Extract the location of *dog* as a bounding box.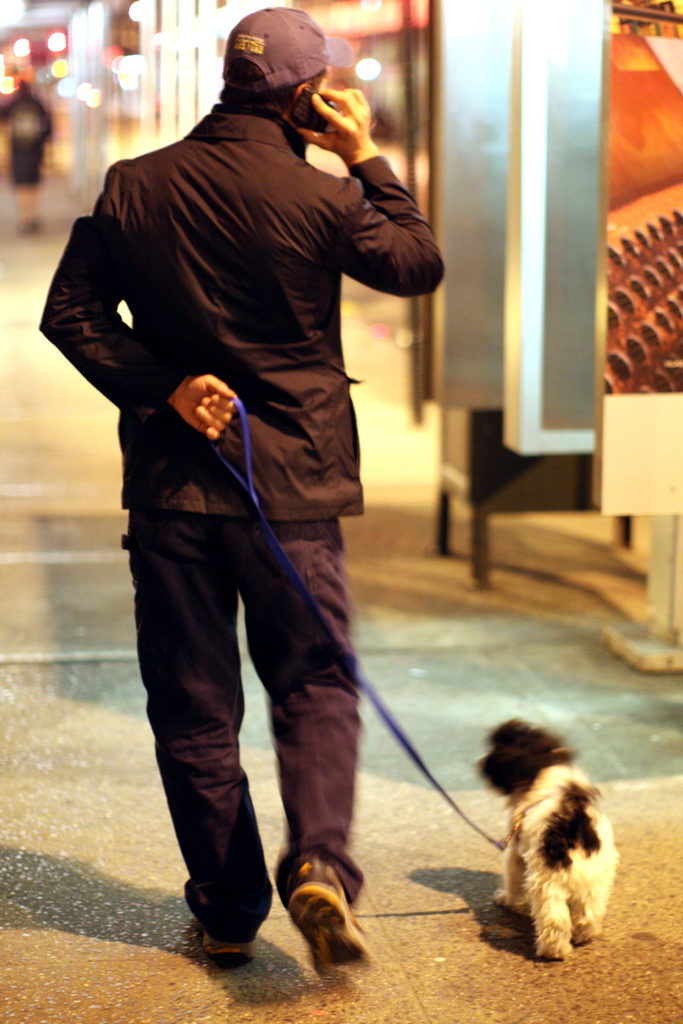
bbox=(475, 720, 619, 956).
